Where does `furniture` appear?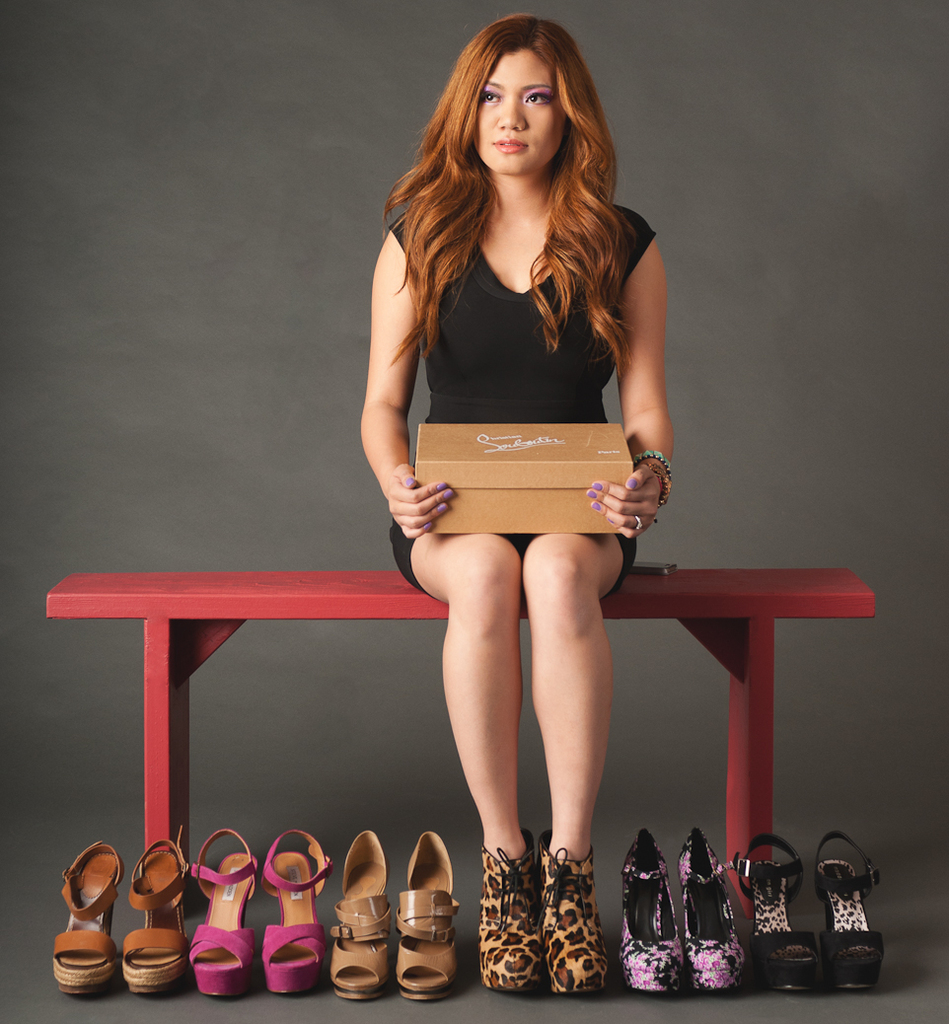
Appears at 40 572 877 923.
